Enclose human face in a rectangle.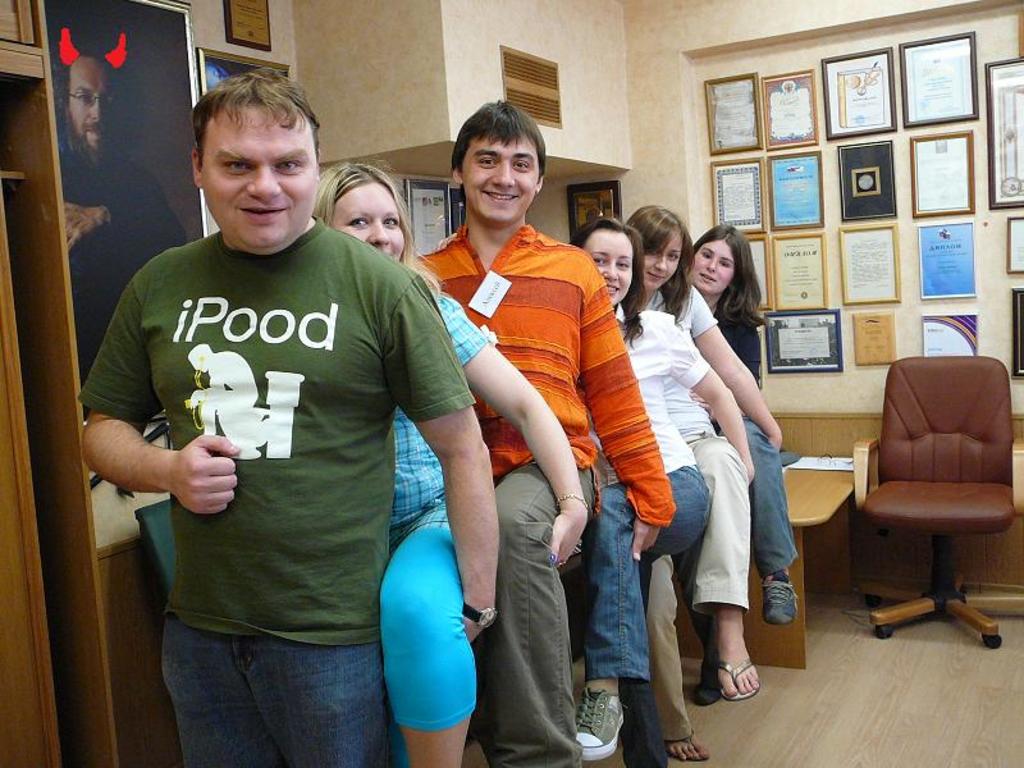
582:227:636:303.
